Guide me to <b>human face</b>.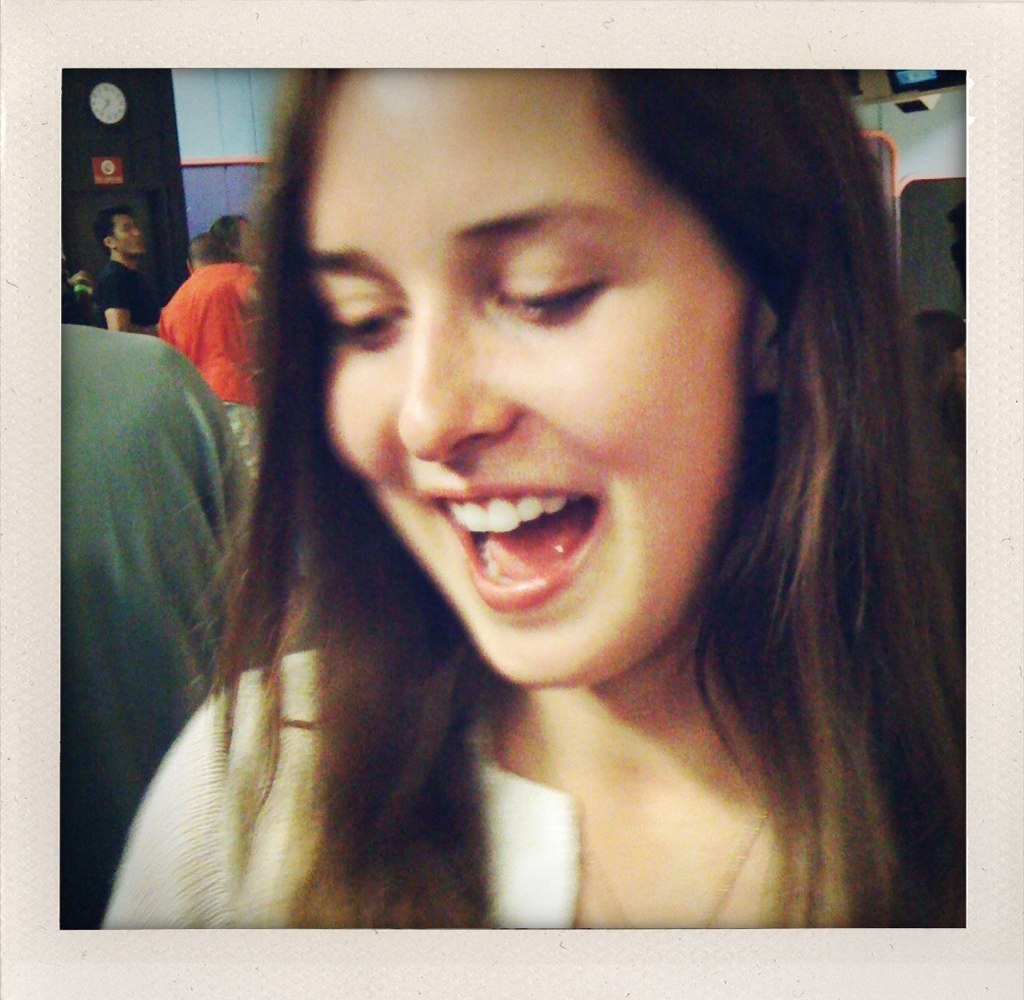
Guidance: rect(120, 216, 134, 263).
